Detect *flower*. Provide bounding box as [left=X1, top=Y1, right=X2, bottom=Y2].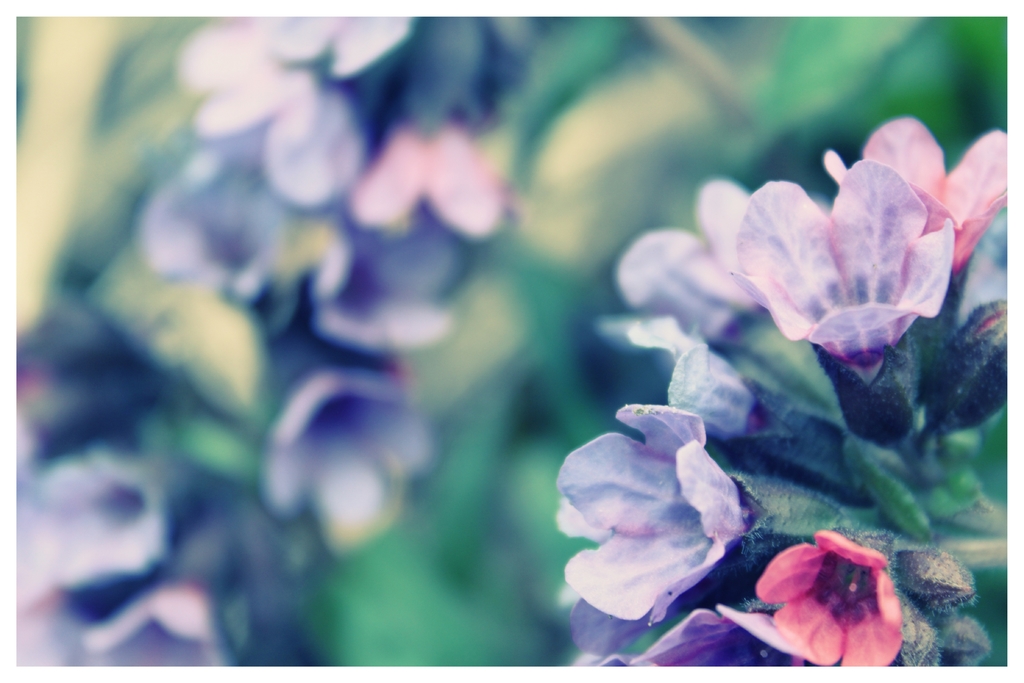
[left=821, top=118, right=1019, bottom=283].
